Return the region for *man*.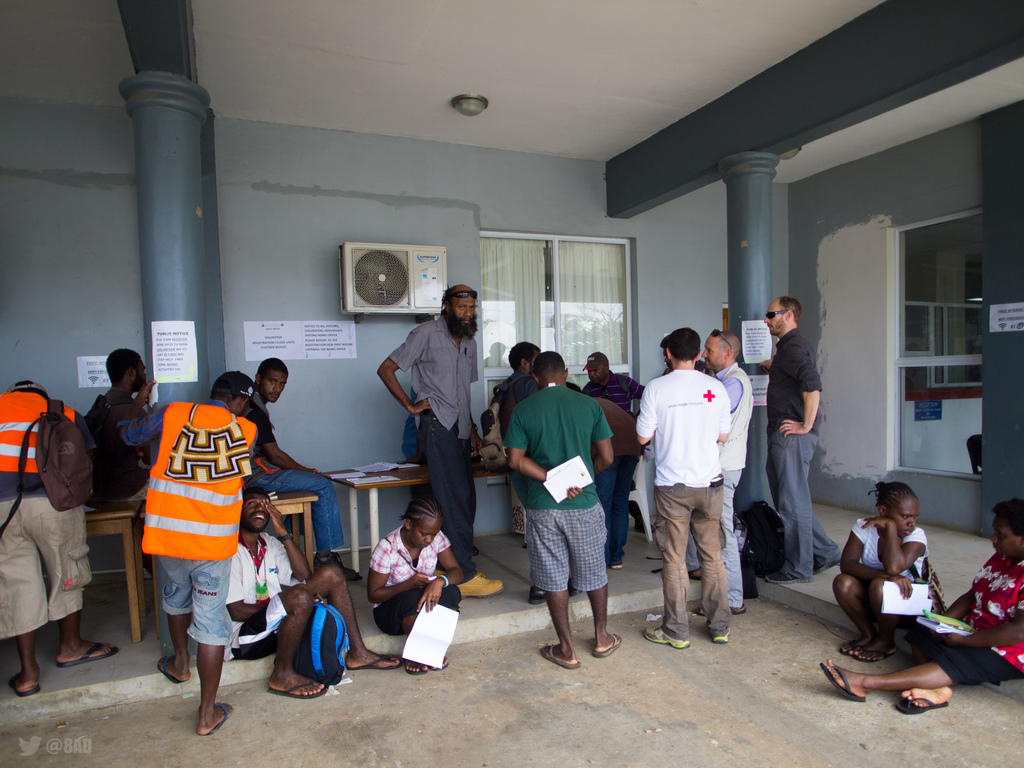
box=[575, 350, 646, 572].
